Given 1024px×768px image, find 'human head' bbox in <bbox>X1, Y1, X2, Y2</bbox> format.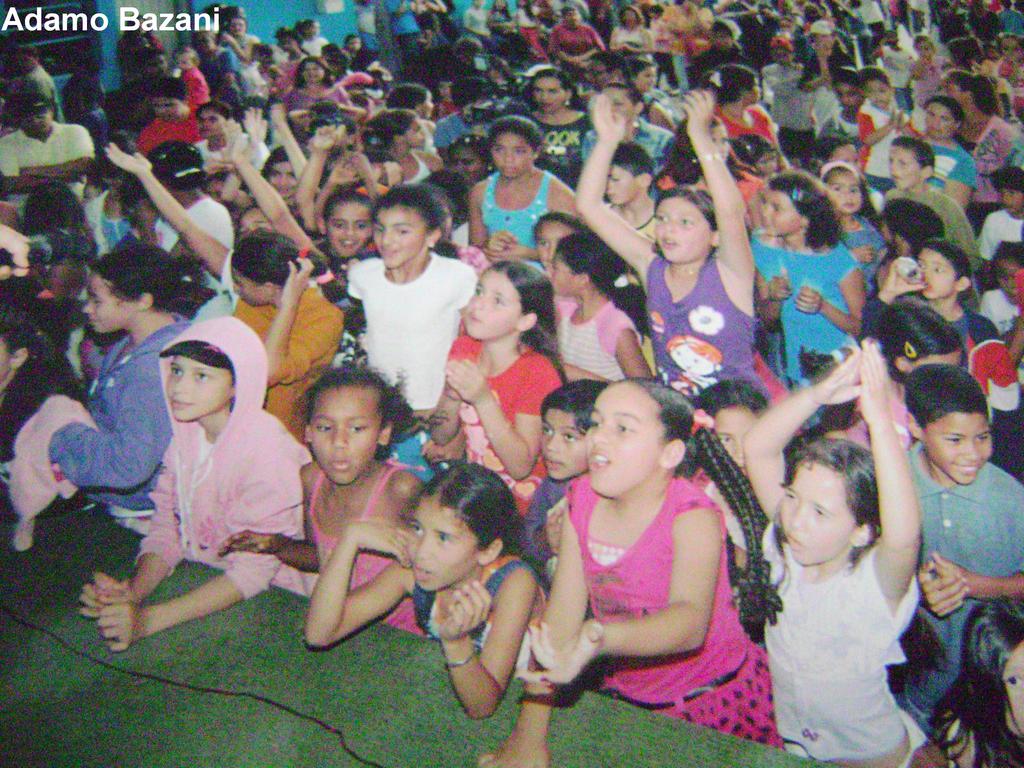
<bbox>346, 30, 362, 53</bbox>.
